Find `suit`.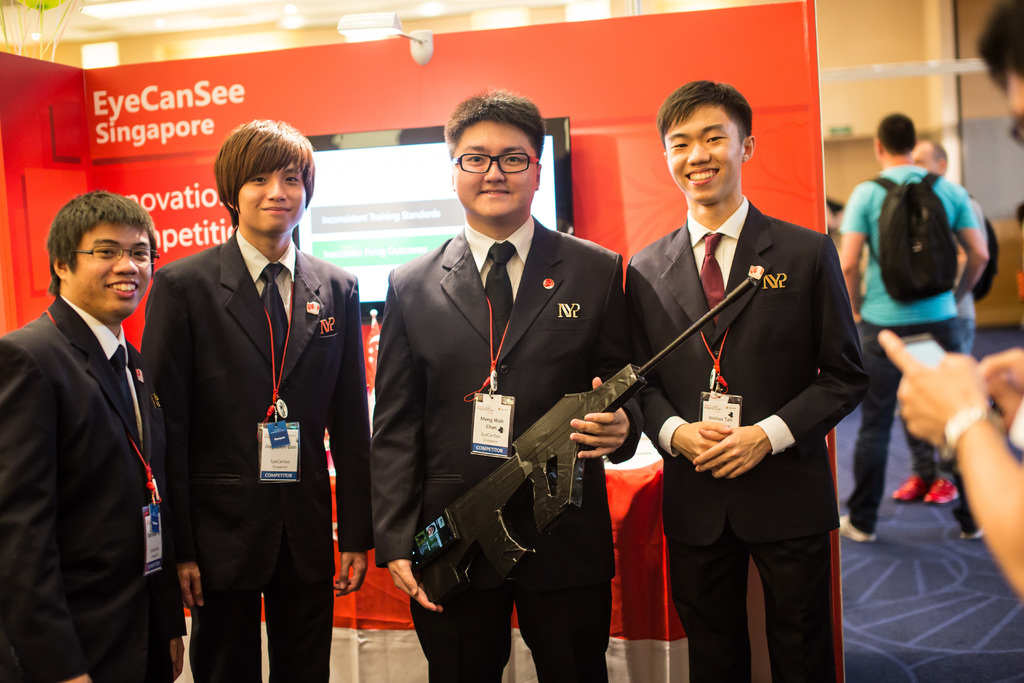
{"x1": 629, "y1": 99, "x2": 858, "y2": 680}.
